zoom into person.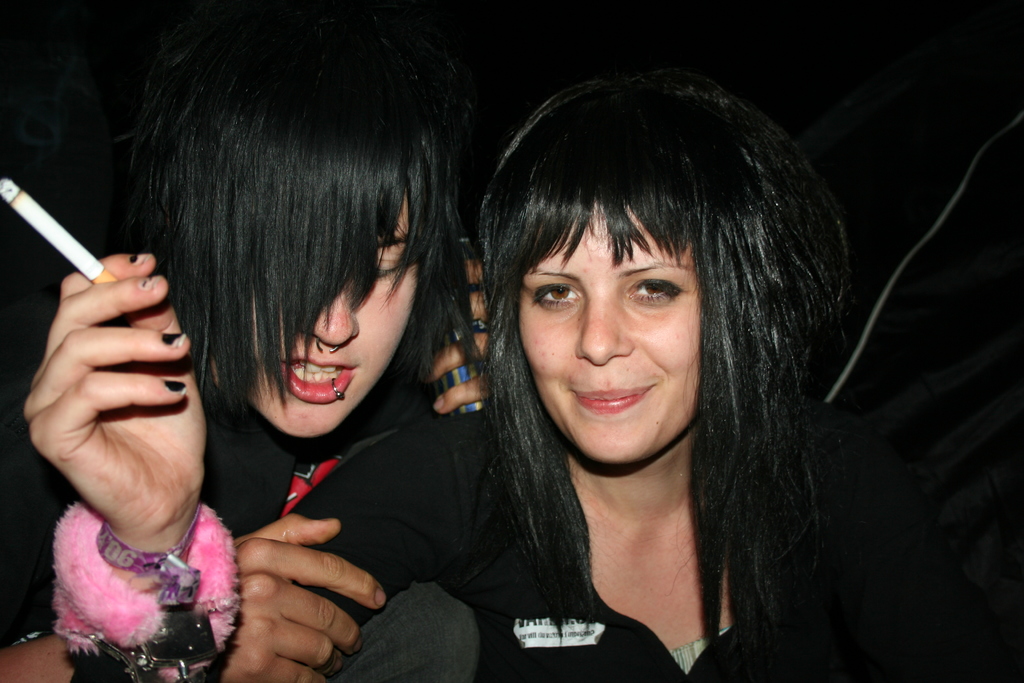
Zoom target: x1=15, y1=63, x2=981, y2=682.
